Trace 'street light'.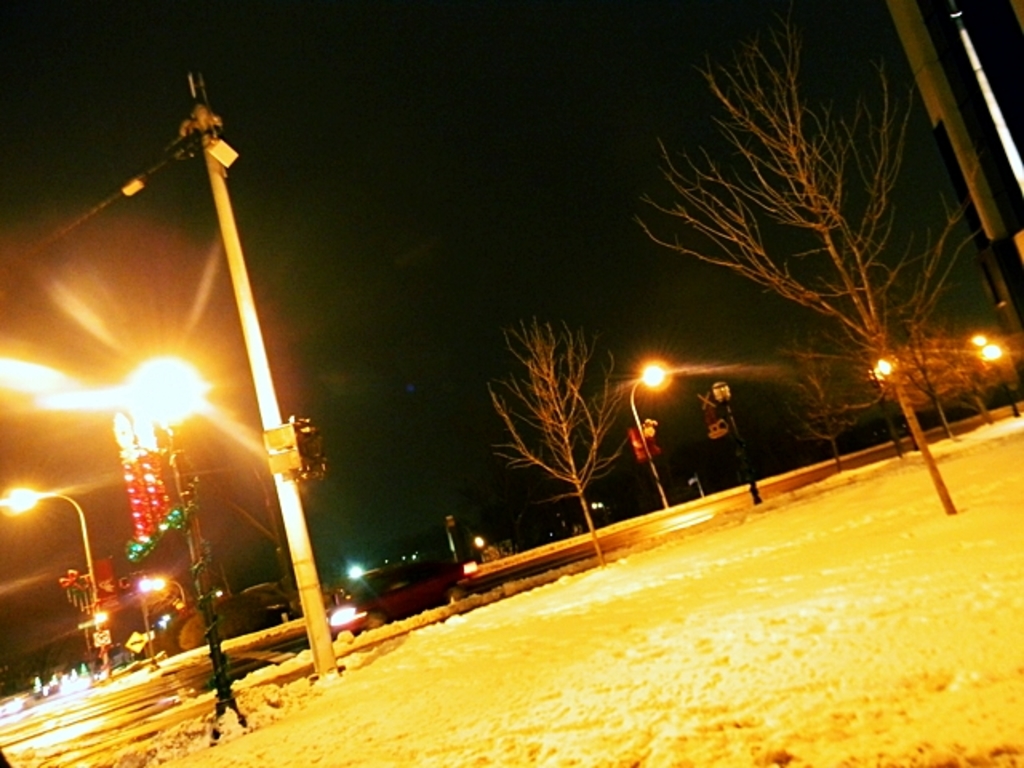
Traced to <bbox>981, 342, 1022, 418</bbox>.
